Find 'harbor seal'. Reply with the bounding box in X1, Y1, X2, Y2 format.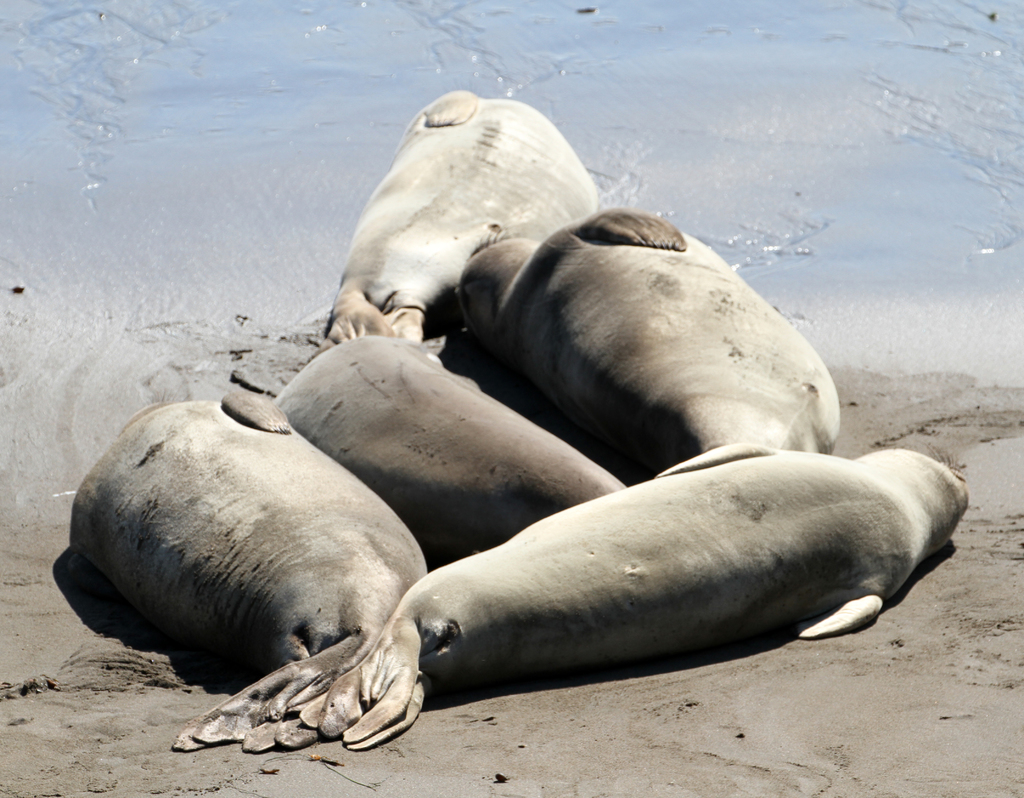
348, 453, 975, 716.
